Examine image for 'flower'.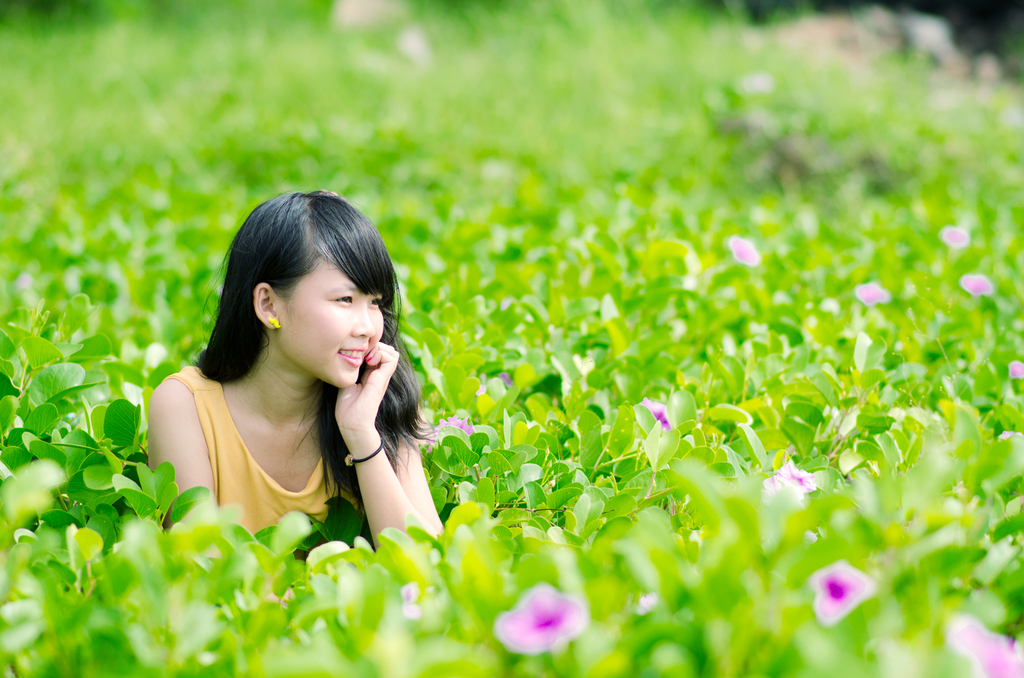
Examination result: {"x1": 637, "y1": 398, "x2": 669, "y2": 425}.
